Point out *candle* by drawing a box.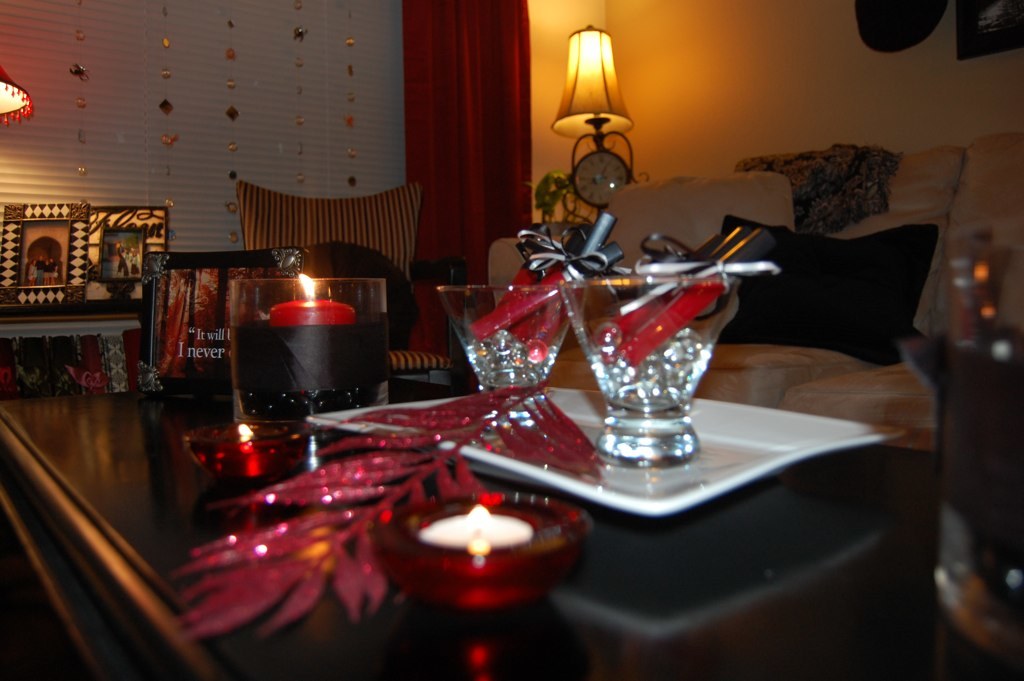
select_region(268, 271, 354, 326).
